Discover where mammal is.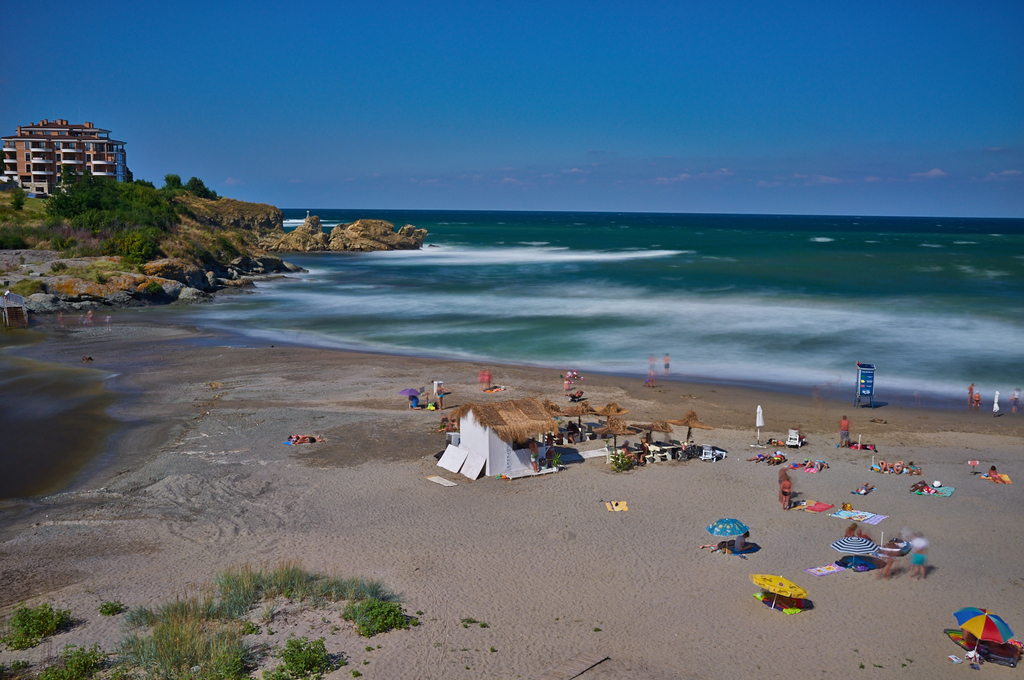
Discovered at 436,384,445,406.
